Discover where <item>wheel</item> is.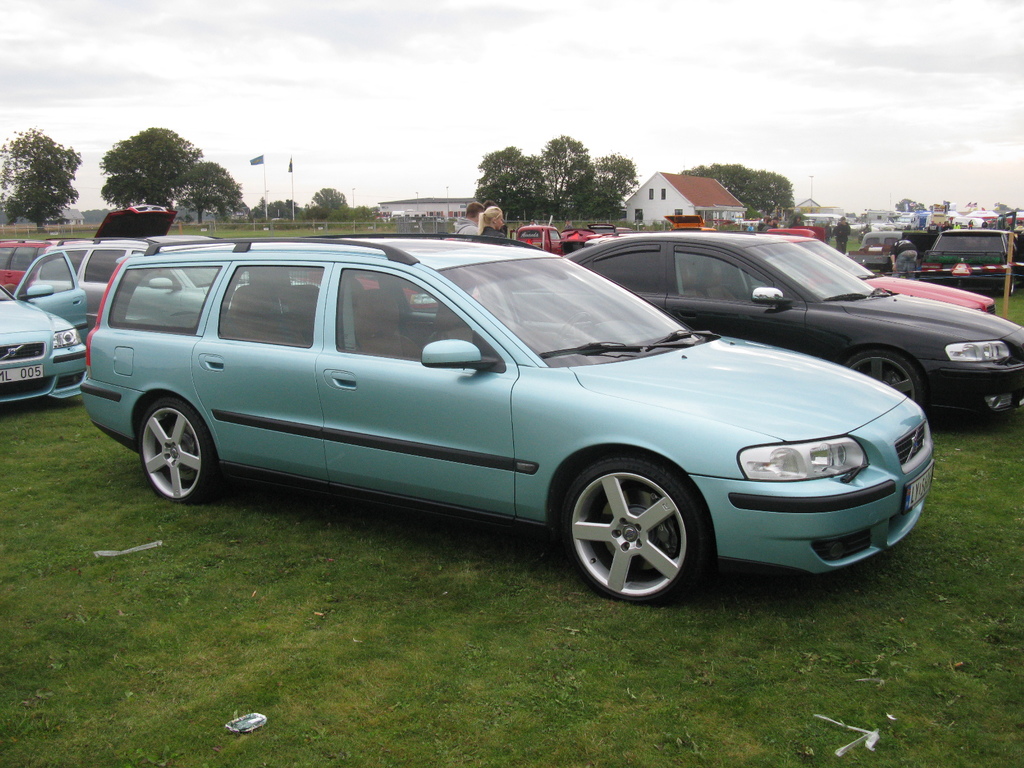
Discovered at pyautogui.locateOnScreen(140, 395, 221, 502).
